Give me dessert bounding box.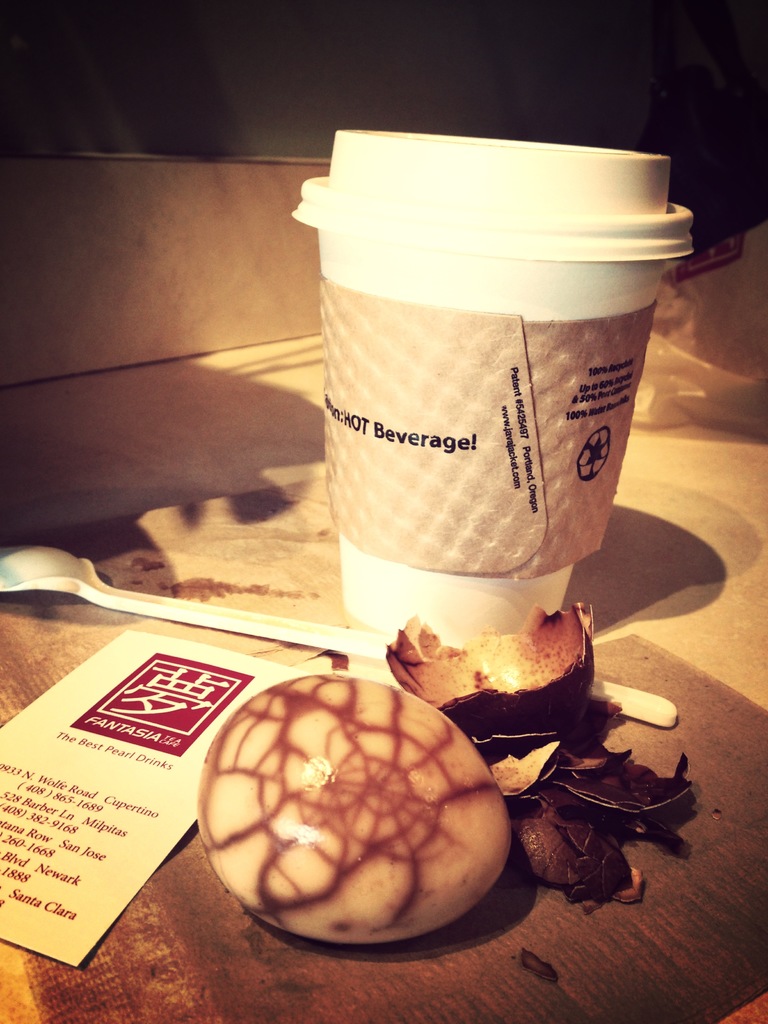
crop(211, 676, 520, 939).
